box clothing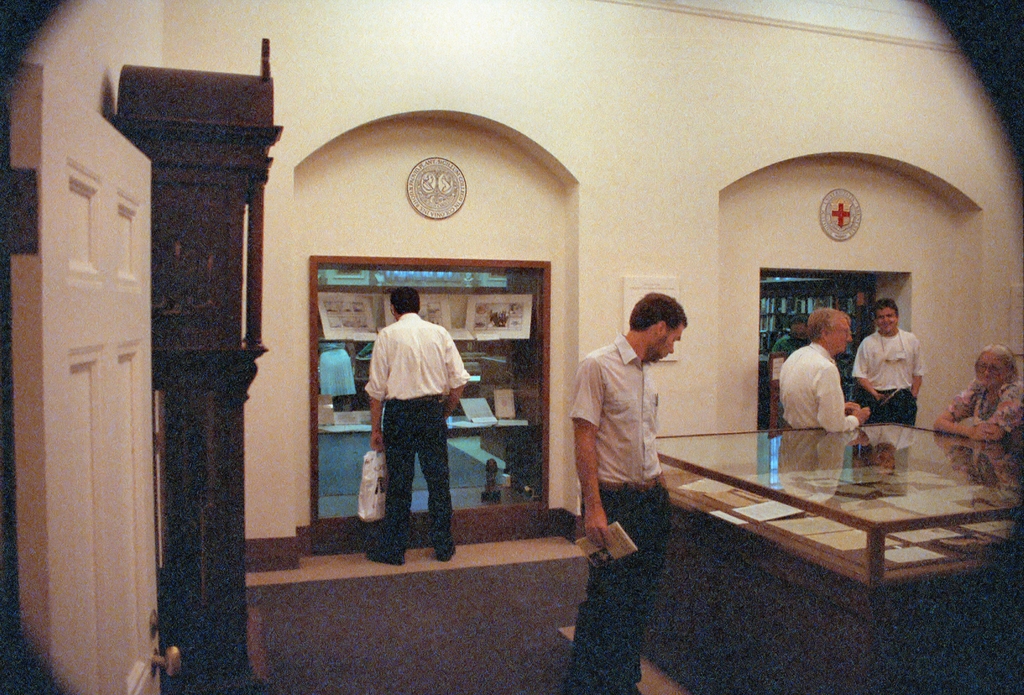
locate(358, 314, 474, 557)
